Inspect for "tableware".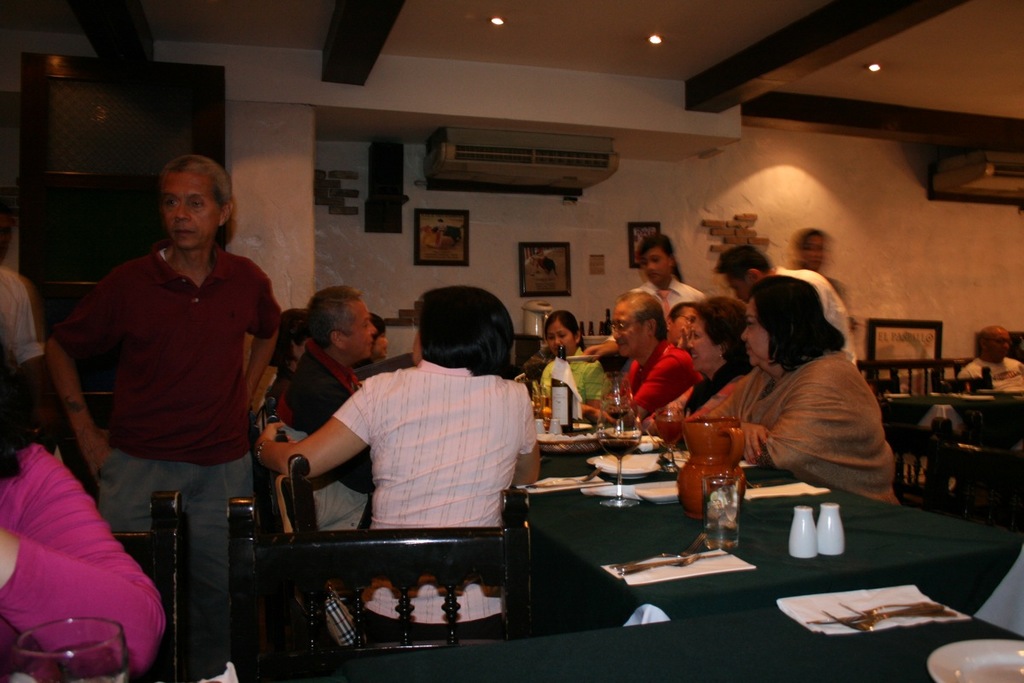
Inspection: {"left": 538, "top": 431, "right": 578, "bottom": 447}.
